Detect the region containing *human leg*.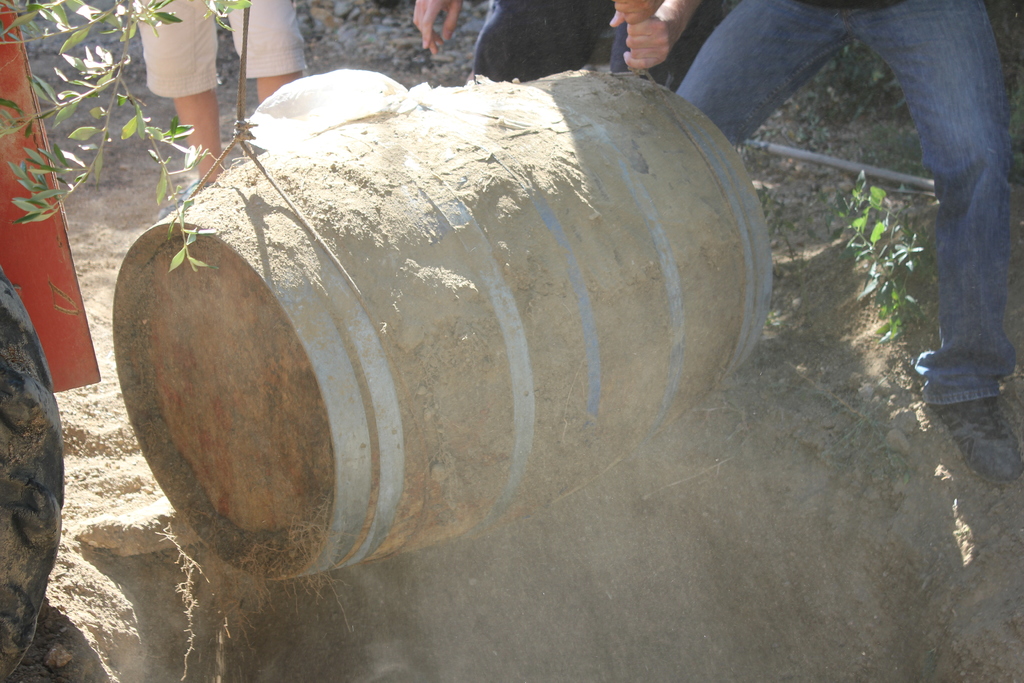
(x1=670, y1=0, x2=845, y2=152).
